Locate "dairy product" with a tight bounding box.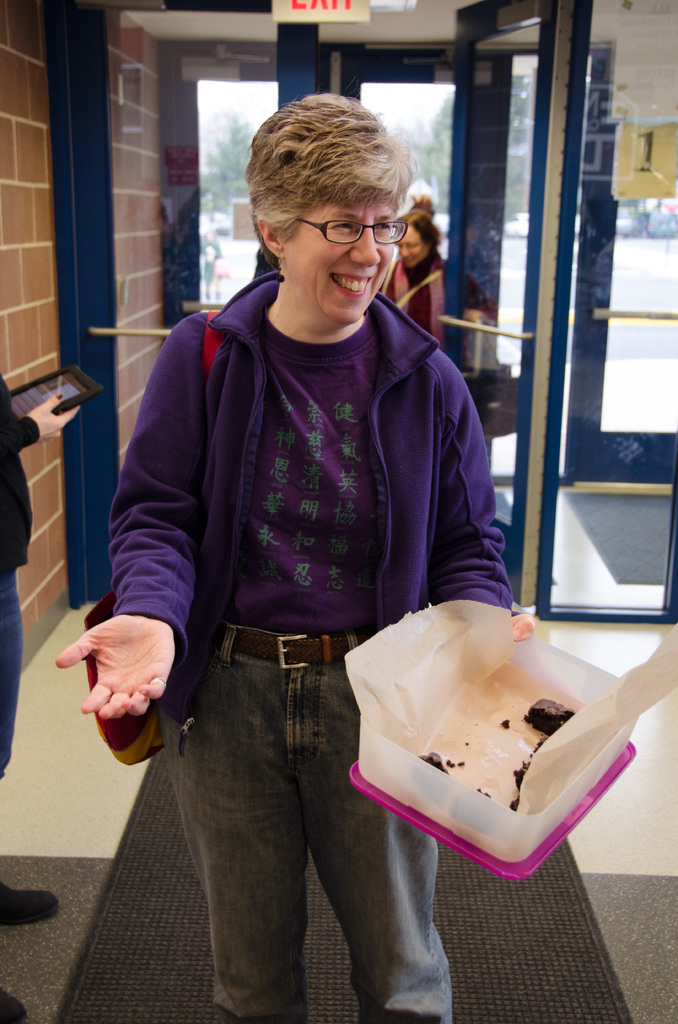
{"left": 432, "top": 684, "right": 570, "bottom": 802}.
